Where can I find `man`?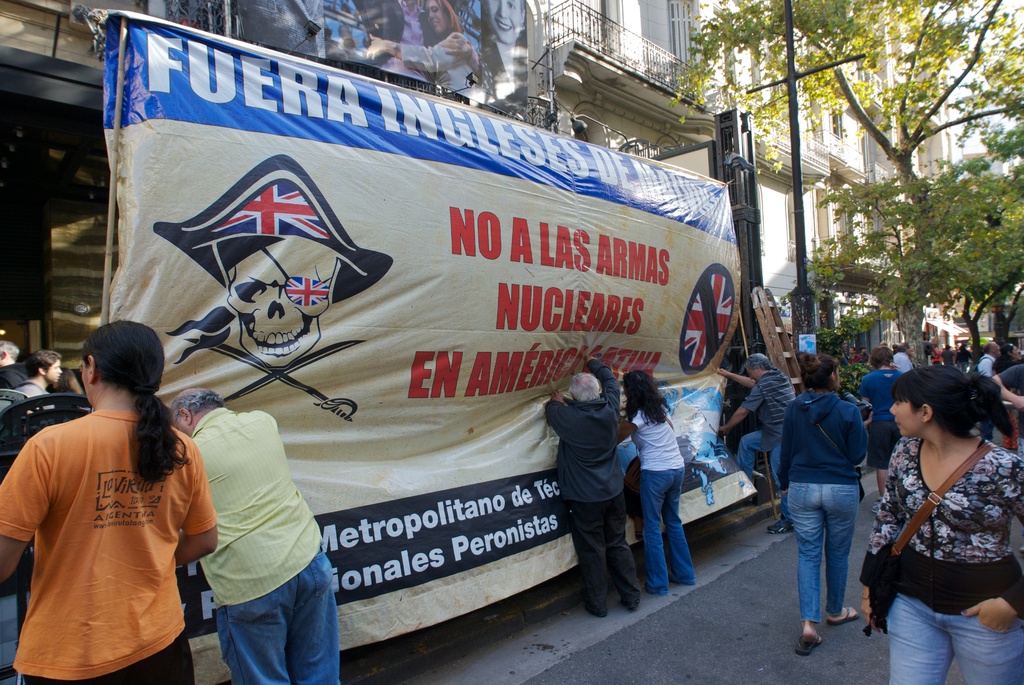
You can find it at (965, 335, 996, 377).
